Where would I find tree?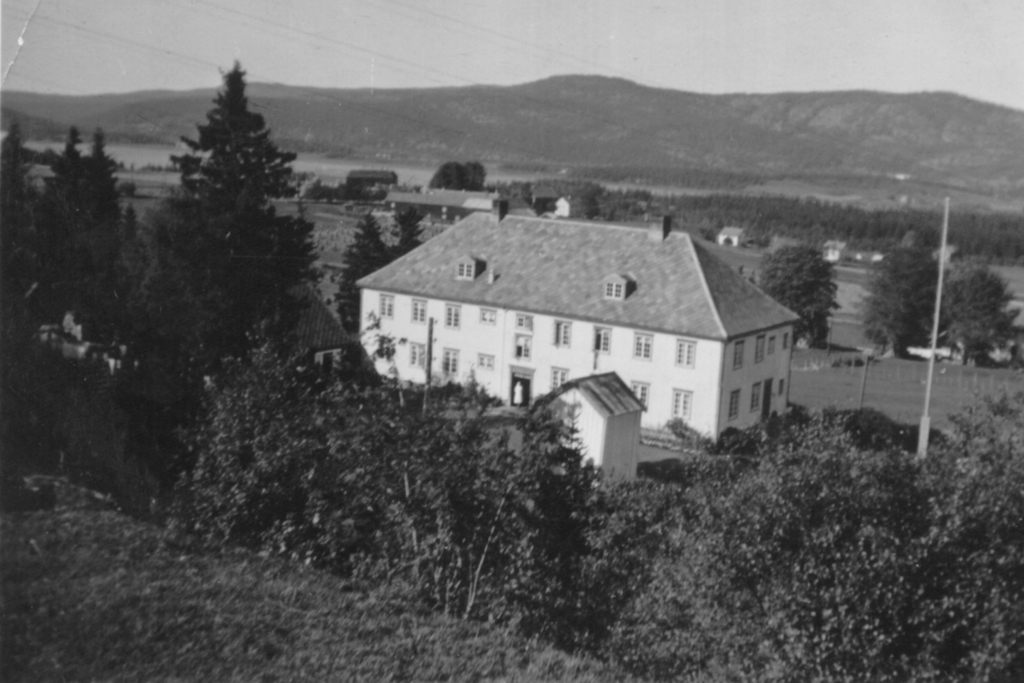
At bbox=(30, 131, 104, 333).
